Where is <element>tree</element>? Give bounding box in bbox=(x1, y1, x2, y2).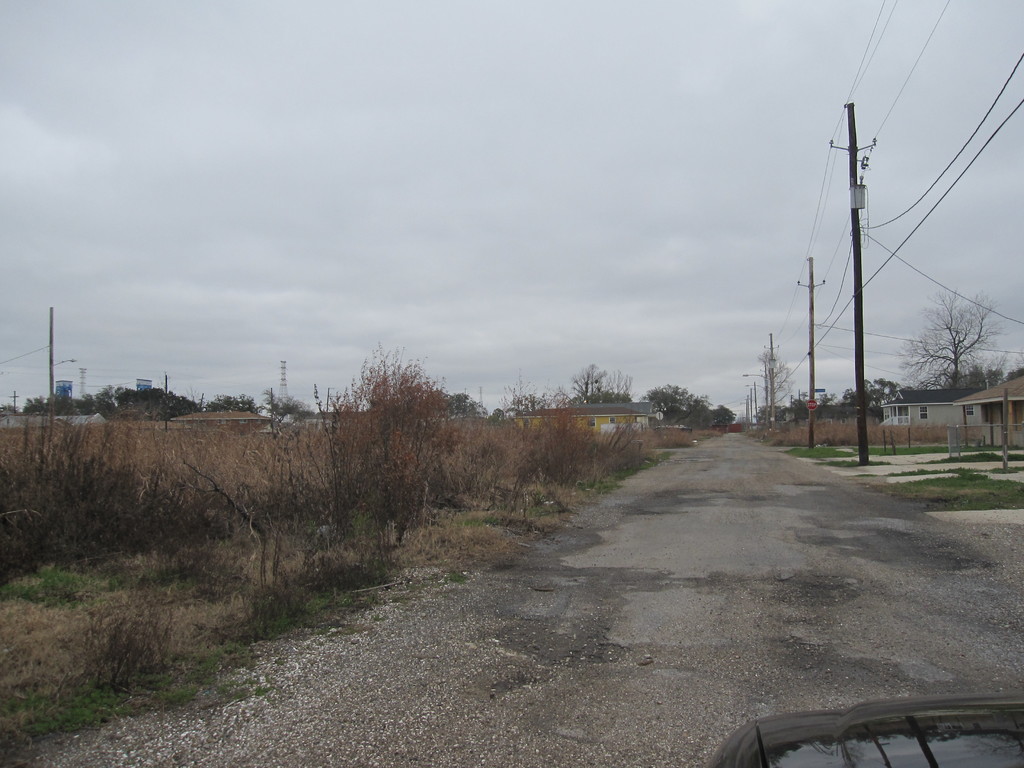
bbox=(753, 342, 796, 431).
